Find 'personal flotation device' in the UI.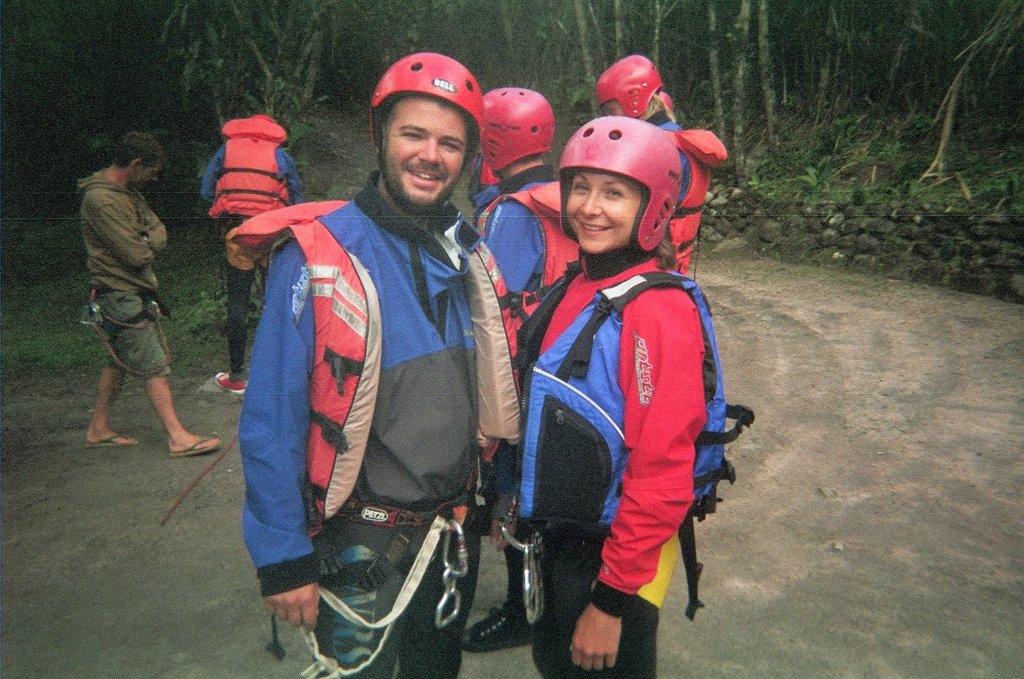
UI element at (203,105,295,221).
